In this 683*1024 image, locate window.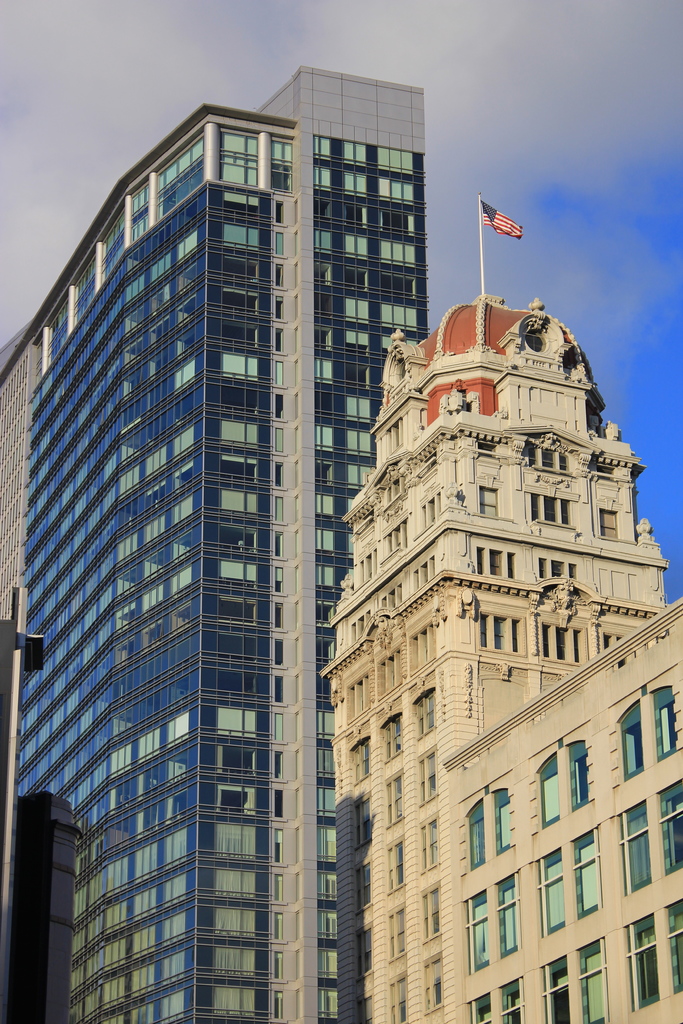
Bounding box: [537,746,591,824].
